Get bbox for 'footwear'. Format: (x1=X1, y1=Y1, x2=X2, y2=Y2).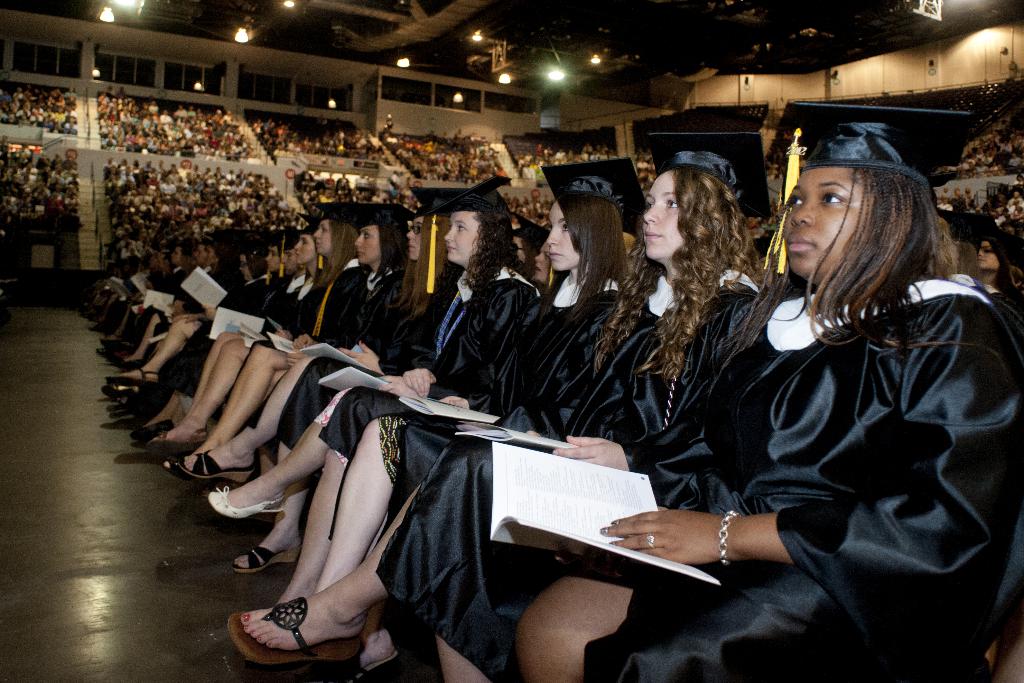
(x1=207, y1=482, x2=288, y2=516).
